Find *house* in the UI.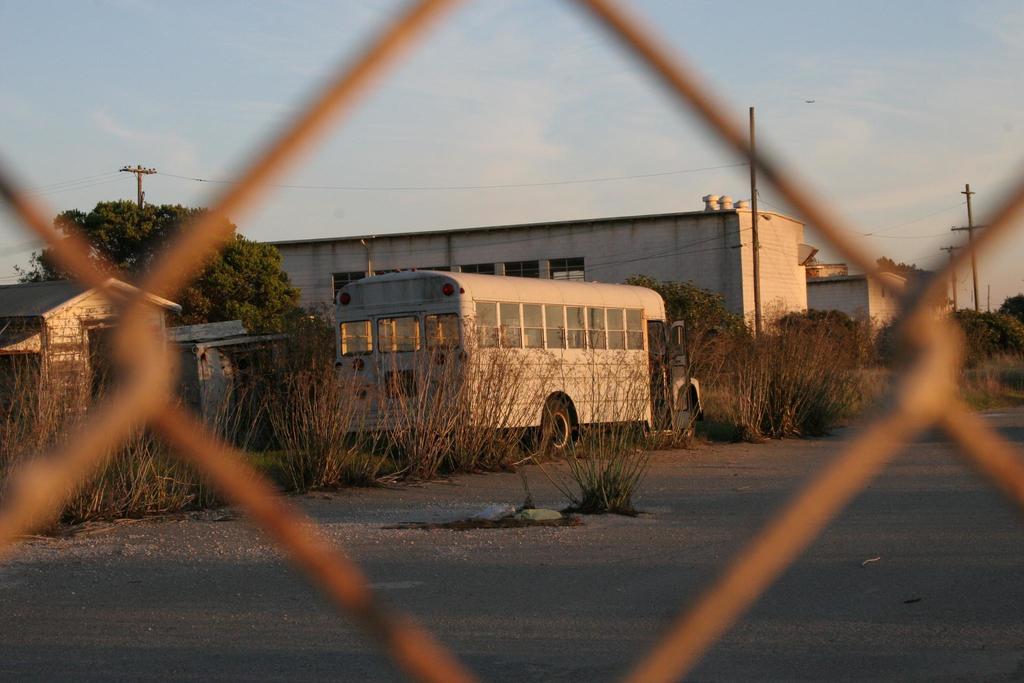
UI element at [left=0, top=268, right=288, bottom=499].
